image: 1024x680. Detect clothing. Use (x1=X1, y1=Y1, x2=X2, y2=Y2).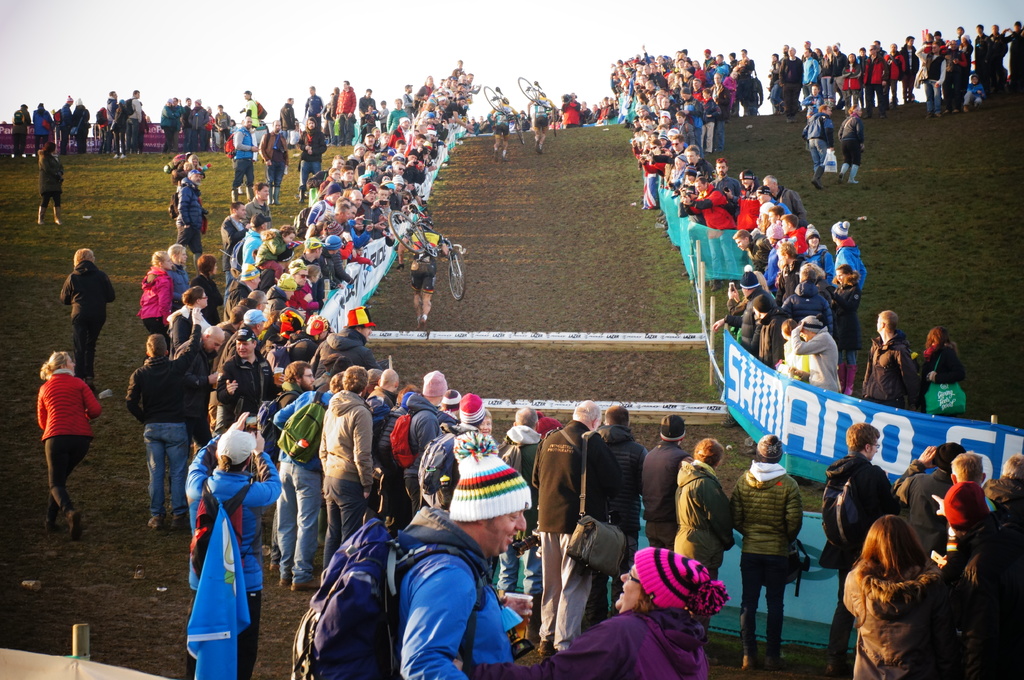
(x1=172, y1=172, x2=208, y2=260).
